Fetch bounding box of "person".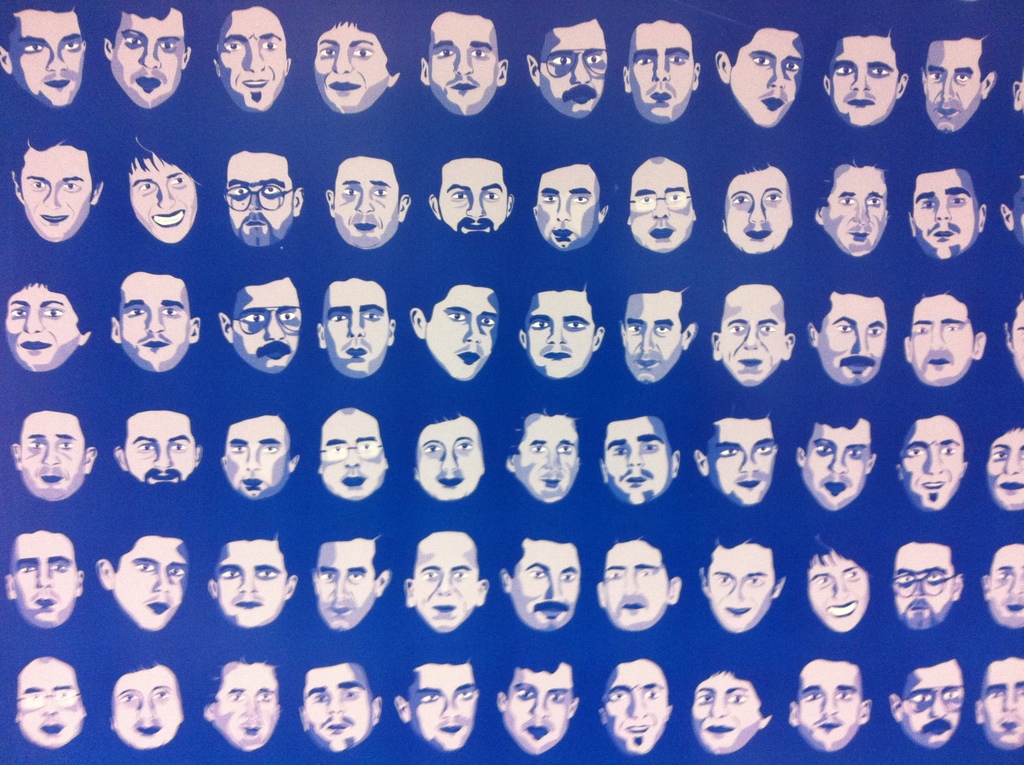
Bbox: bbox(3, 524, 87, 631).
